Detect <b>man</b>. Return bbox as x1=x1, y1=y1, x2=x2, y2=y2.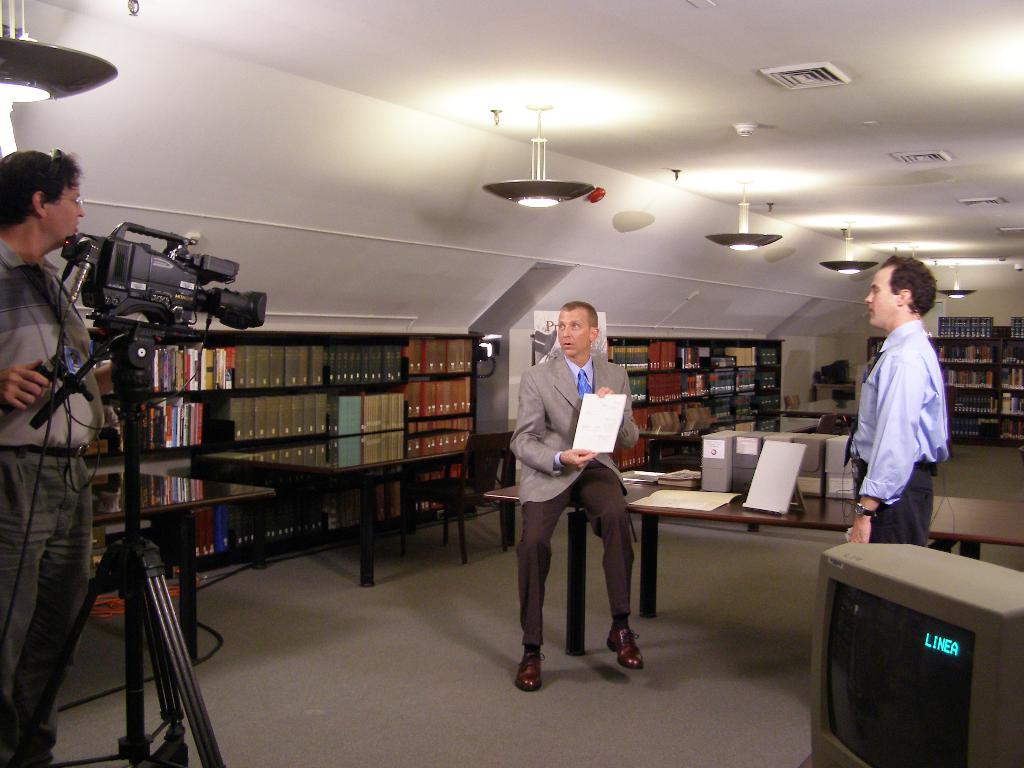
x1=843, y1=257, x2=952, y2=556.
